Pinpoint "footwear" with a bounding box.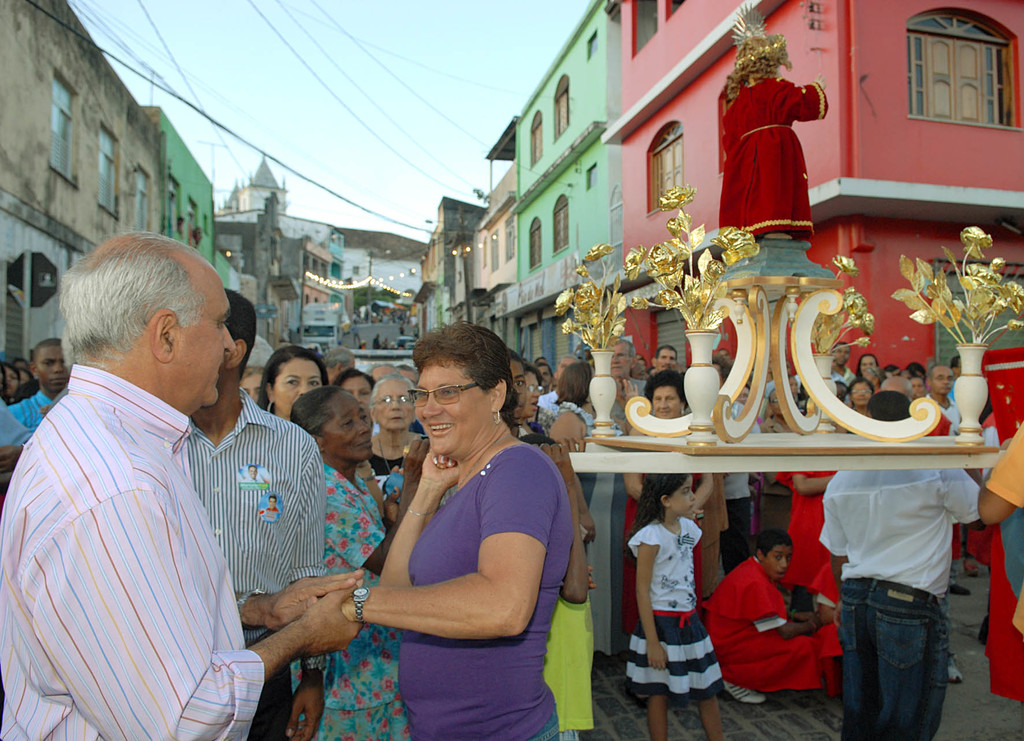
(947, 654, 965, 687).
